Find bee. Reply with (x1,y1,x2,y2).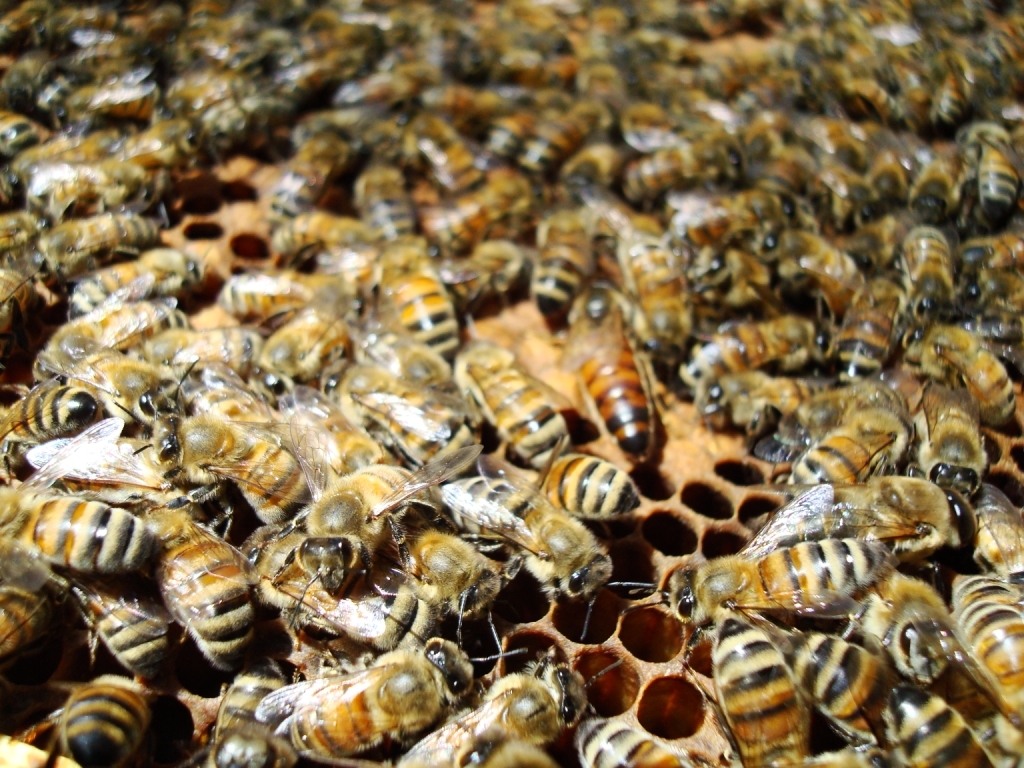
(0,365,112,461).
